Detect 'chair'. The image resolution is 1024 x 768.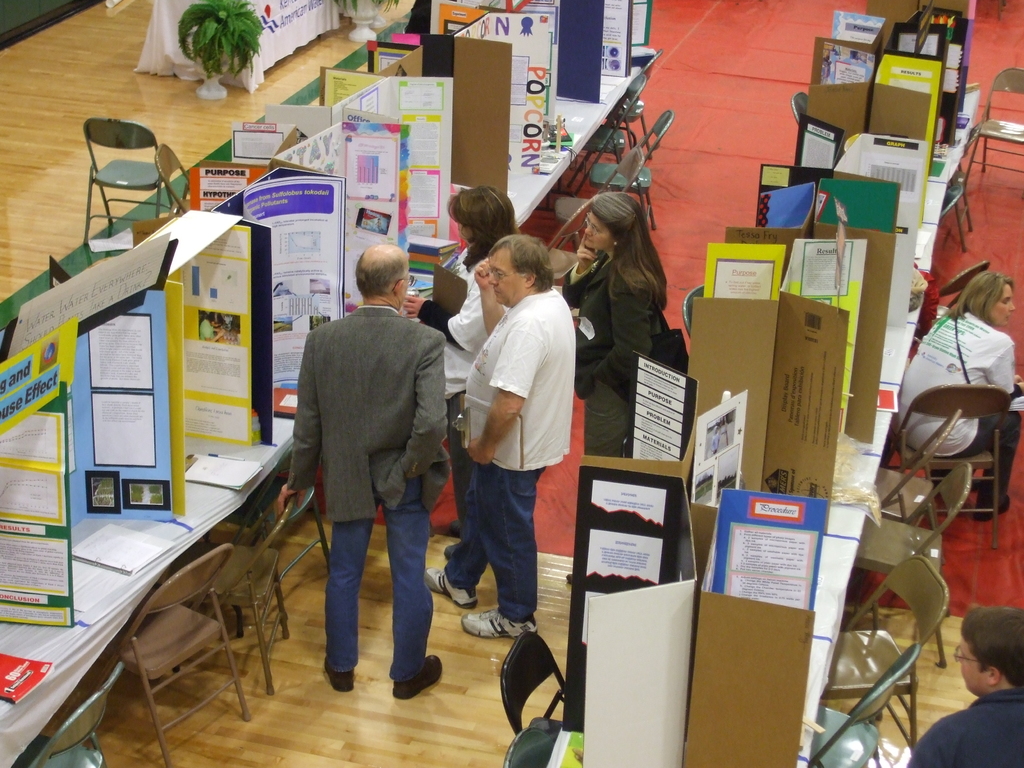
l=591, t=108, r=669, b=232.
